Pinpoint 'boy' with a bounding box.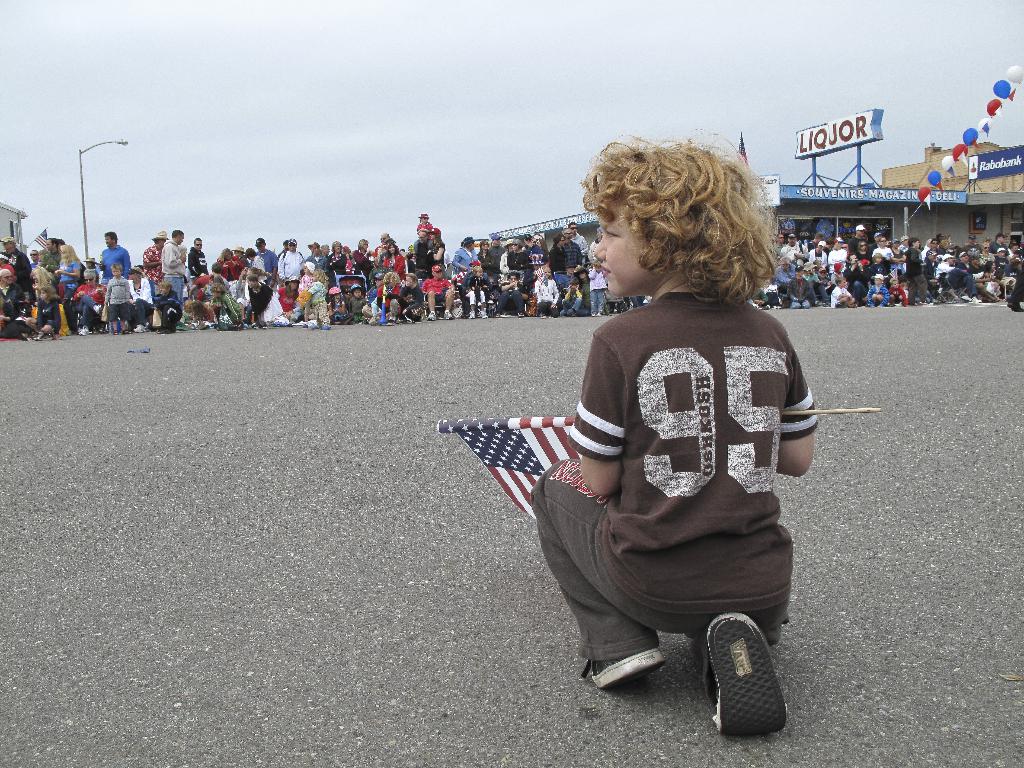
select_region(409, 211, 434, 261).
